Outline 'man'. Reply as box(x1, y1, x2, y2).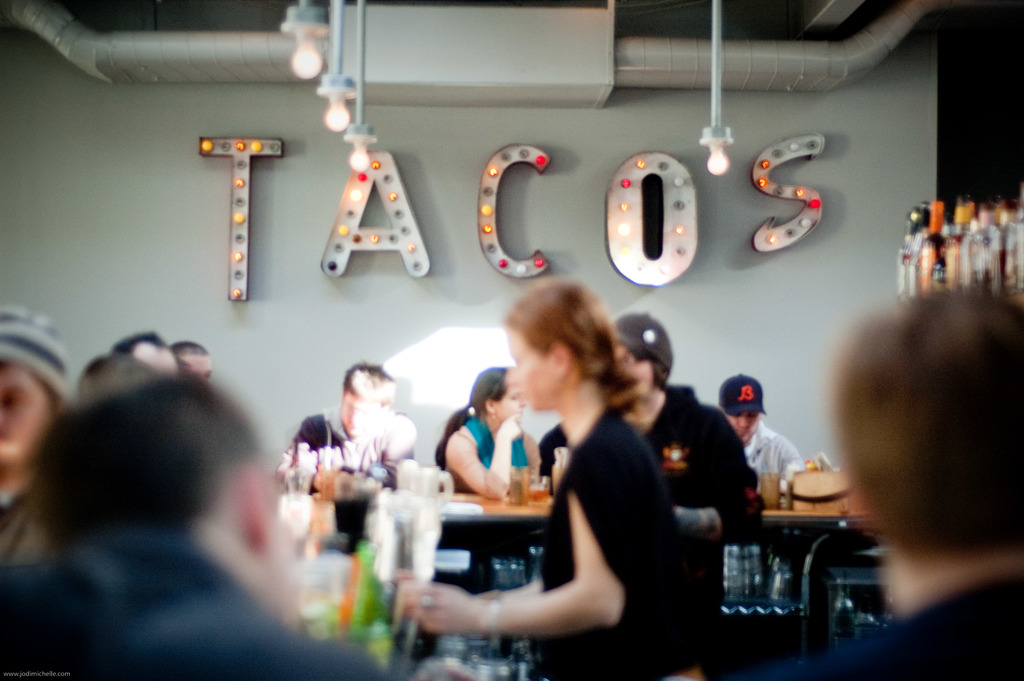
box(0, 320, 323, 673).
